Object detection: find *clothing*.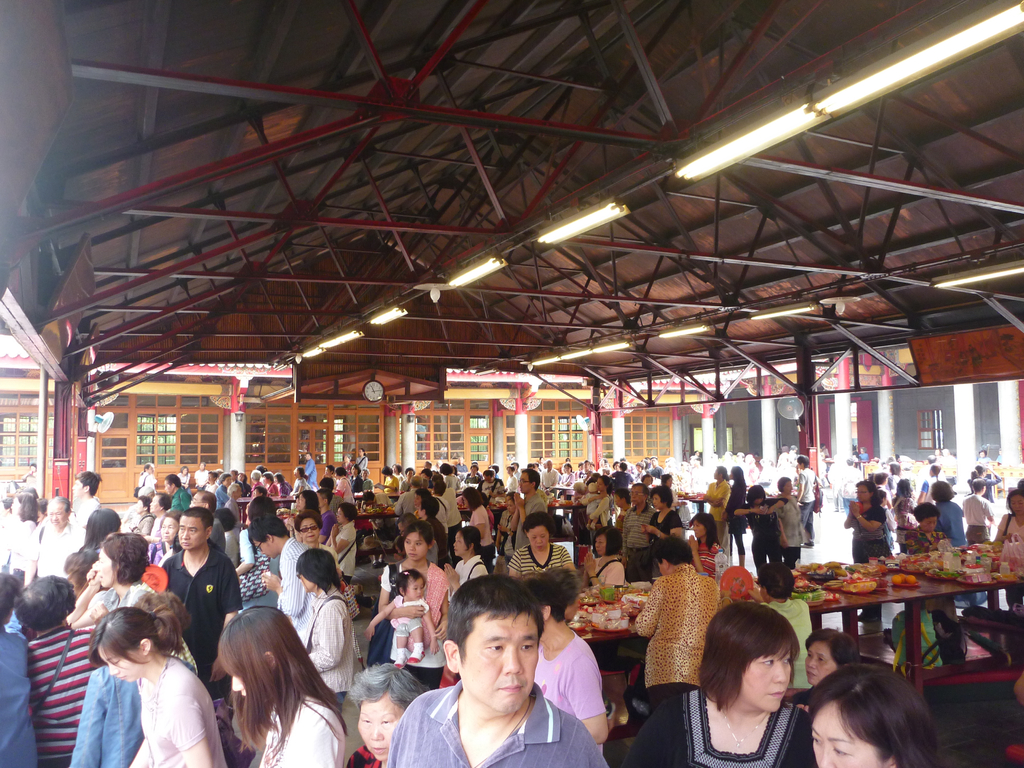
bbox=(155, 542, 242, 669).
